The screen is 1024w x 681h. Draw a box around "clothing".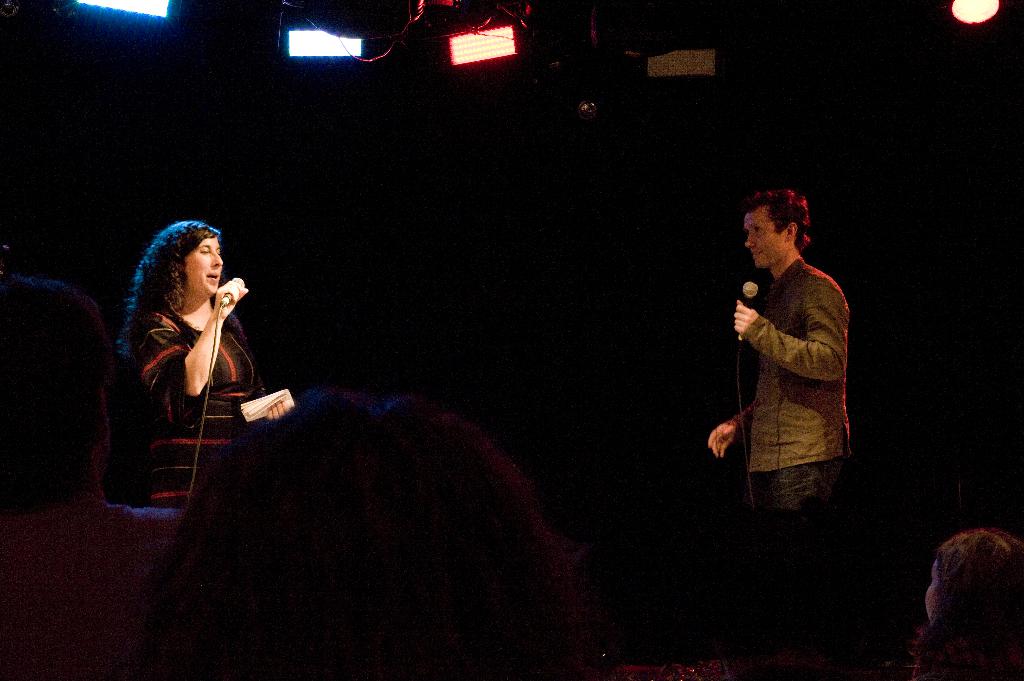
Rect(100, 297, 264, 509).
